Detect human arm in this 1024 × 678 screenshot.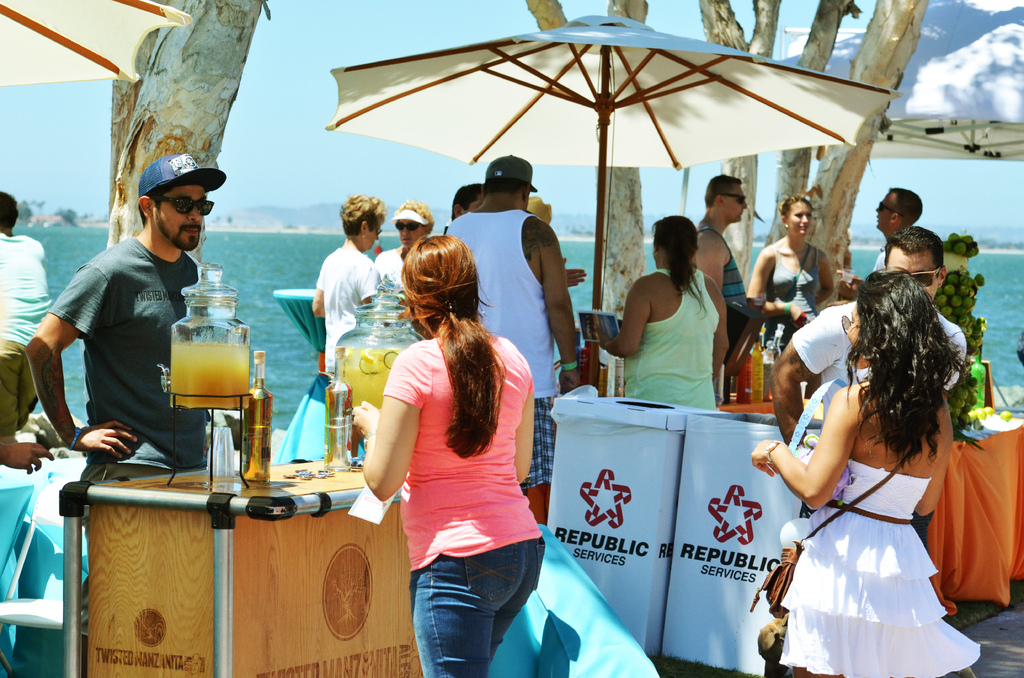
Detection: {"x1": 0, "y1": 435, "x2": 54, "y2": 472}.
